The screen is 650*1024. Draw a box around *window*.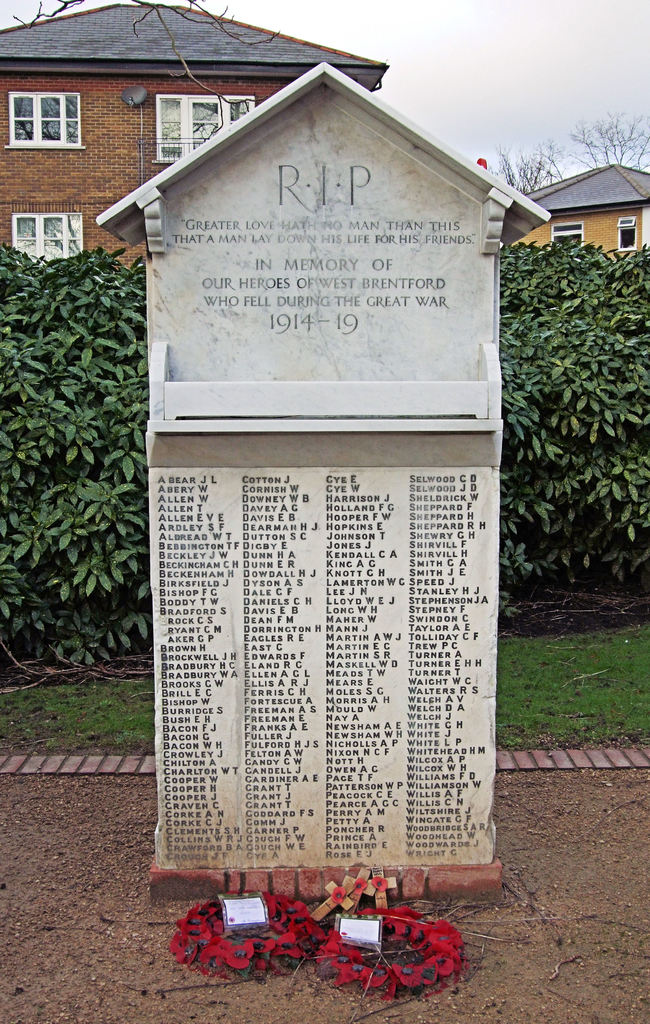
<region>13, 212, 87, 261</region>.
